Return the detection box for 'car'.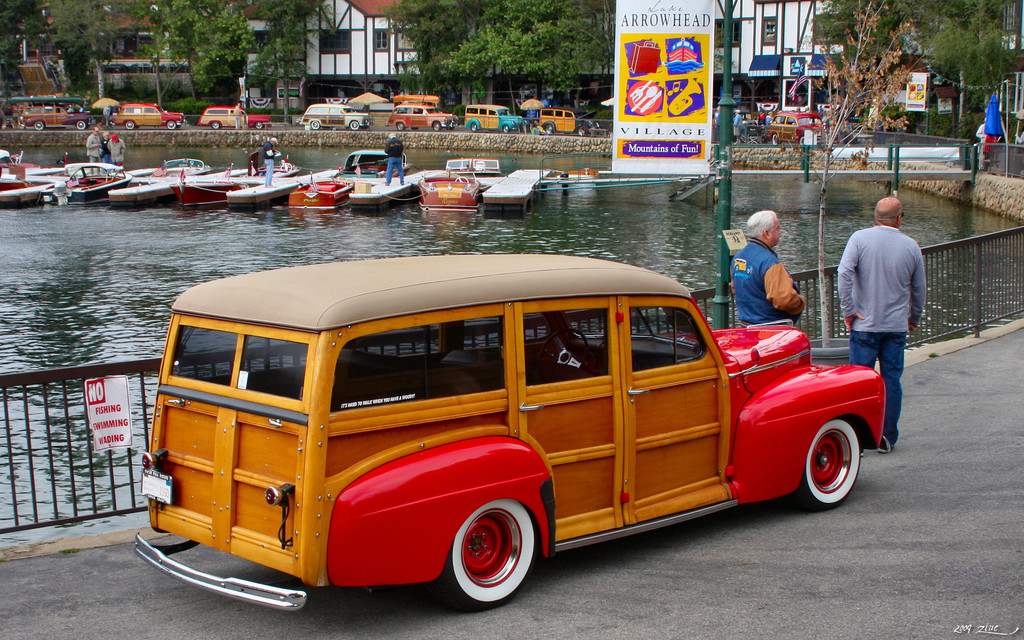
bbox=(765, 109, 826, 141).
